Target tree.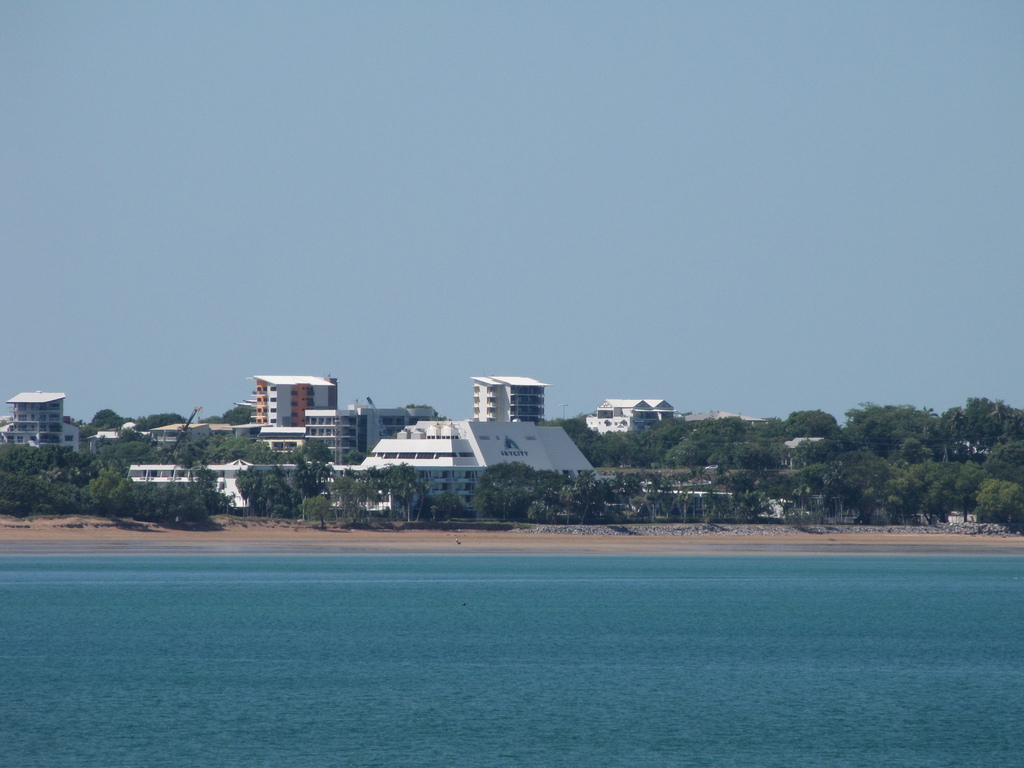
Target region: locate(200, 403, 262, 426).
